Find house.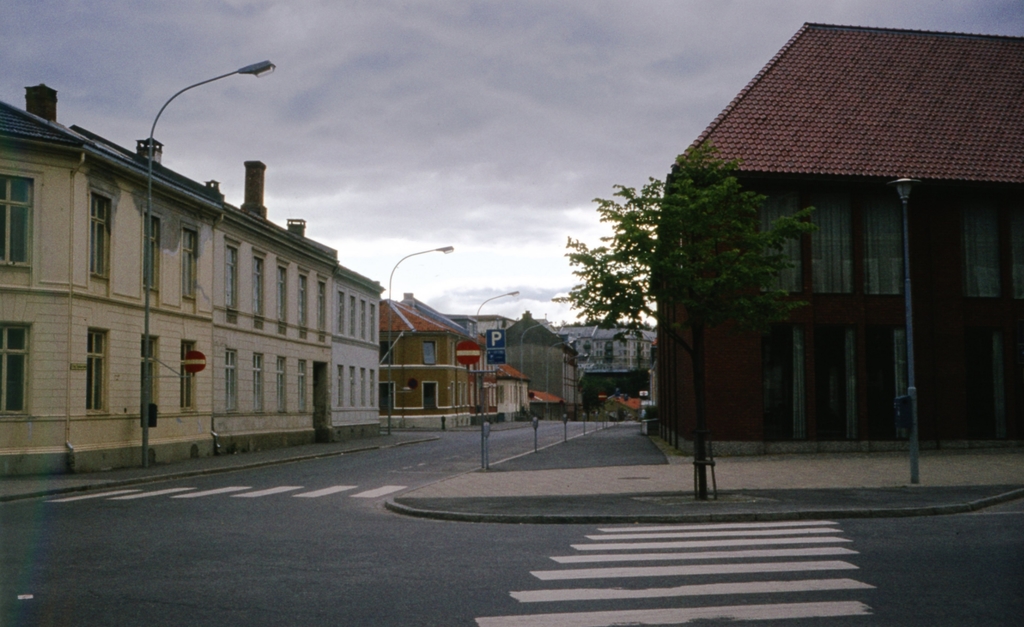
crop(582, 327, 636, 428).
